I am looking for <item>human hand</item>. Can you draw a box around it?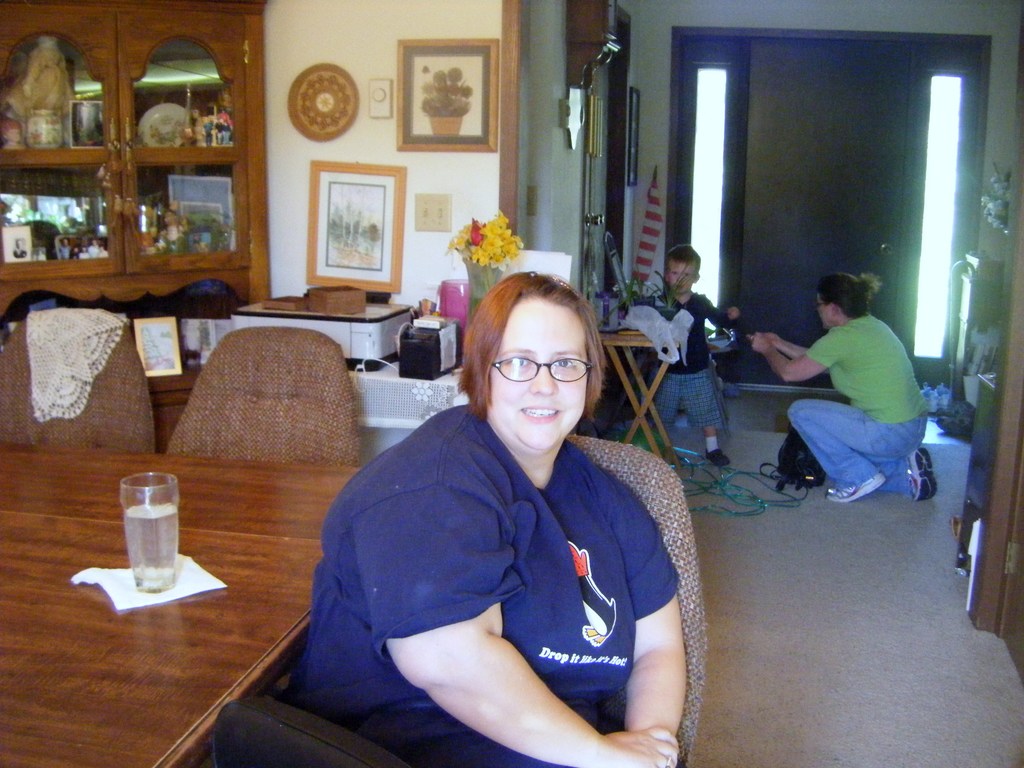
Sure, the bounding box is crop(593, 726, 680, 767).
